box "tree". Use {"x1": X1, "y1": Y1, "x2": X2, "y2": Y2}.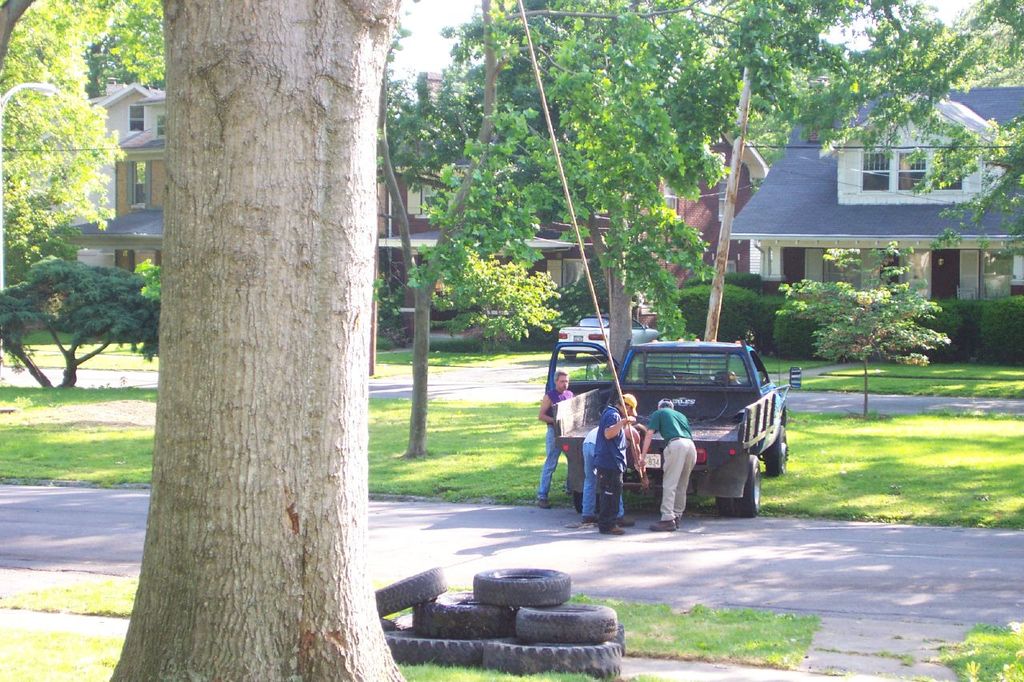
{"x1": 6, "y1": 229, "x2": 154, "y2": 393}.
